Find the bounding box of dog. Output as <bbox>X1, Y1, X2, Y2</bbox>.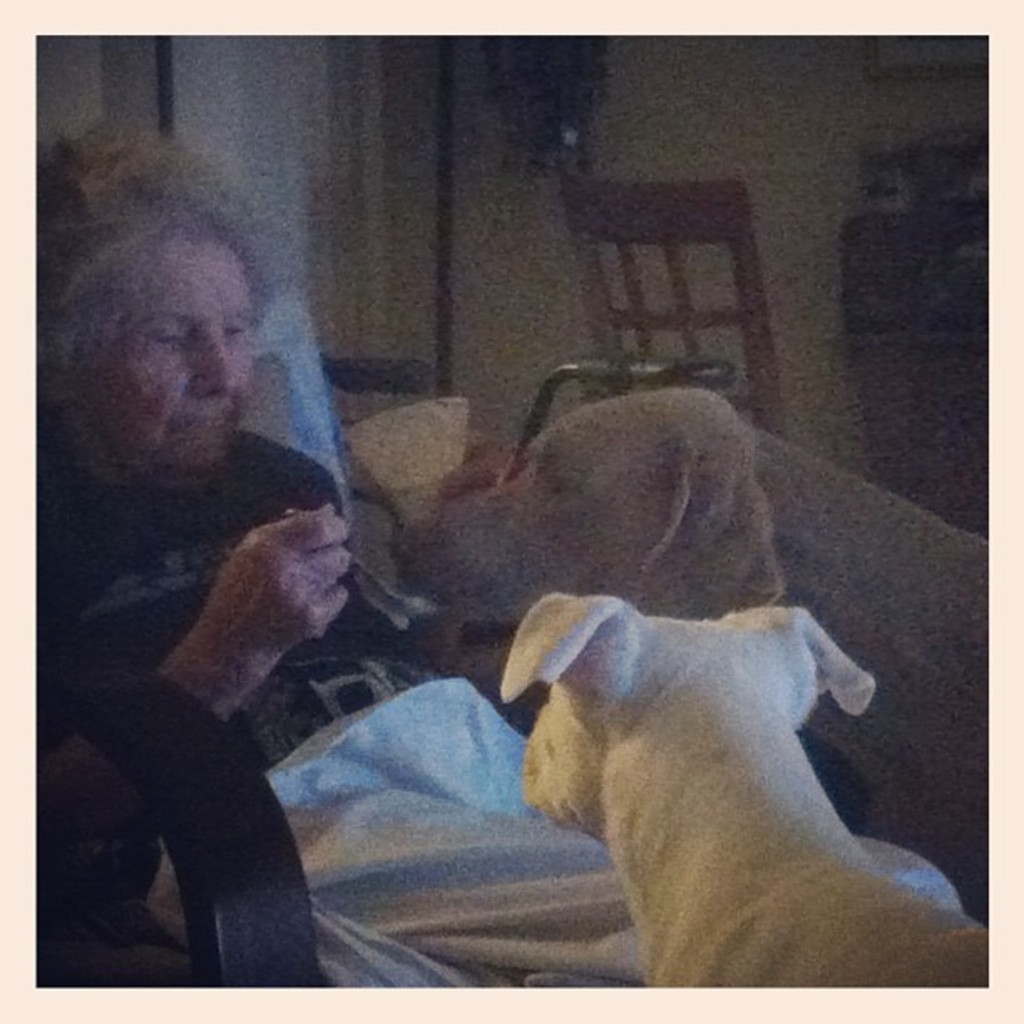
<bbox>499, 592, 987, 987</bbox>.
